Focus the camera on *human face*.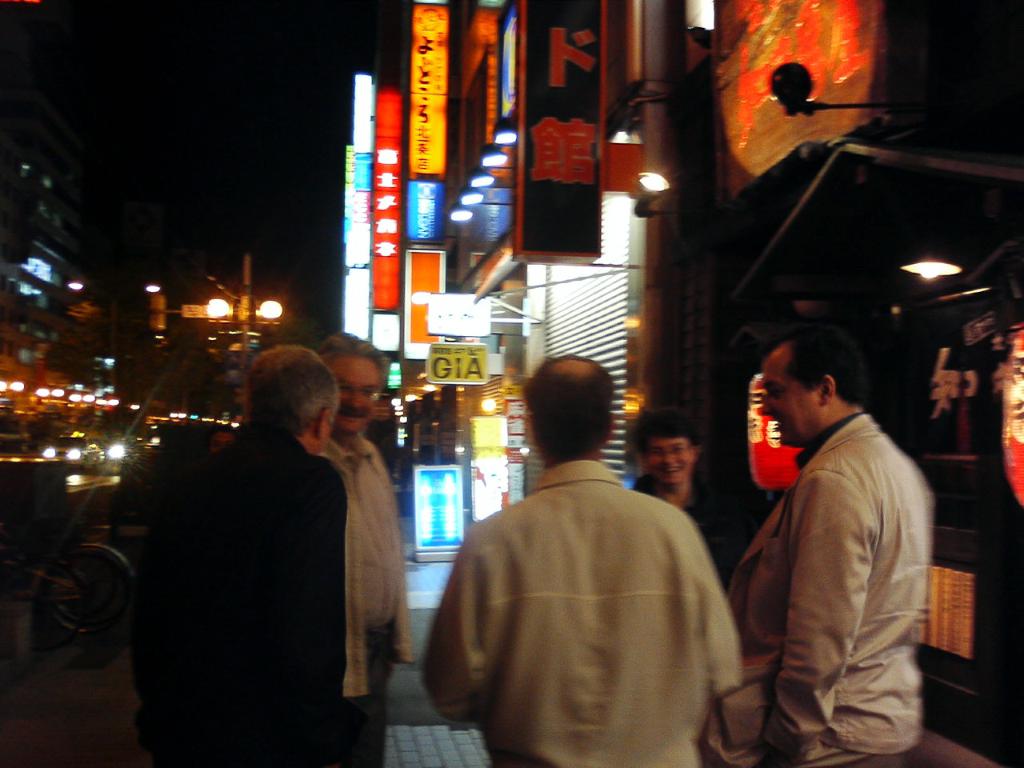
Focus region: (331,356,381,438).
